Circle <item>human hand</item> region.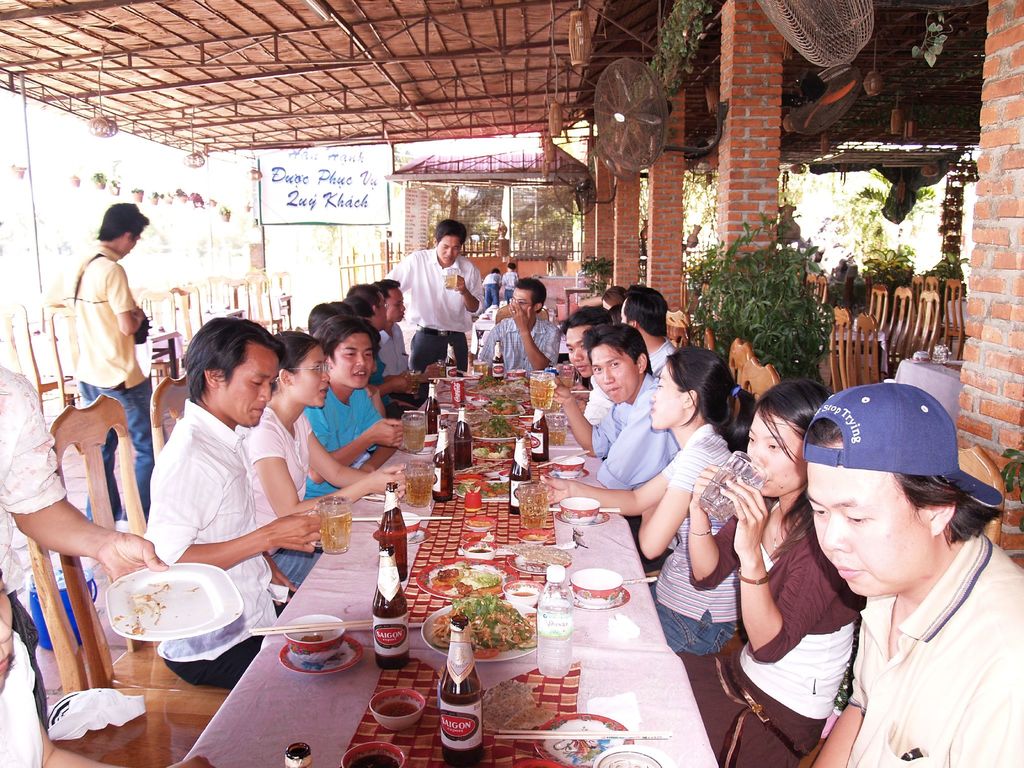
Region: box(547, 376, 571, 407).
